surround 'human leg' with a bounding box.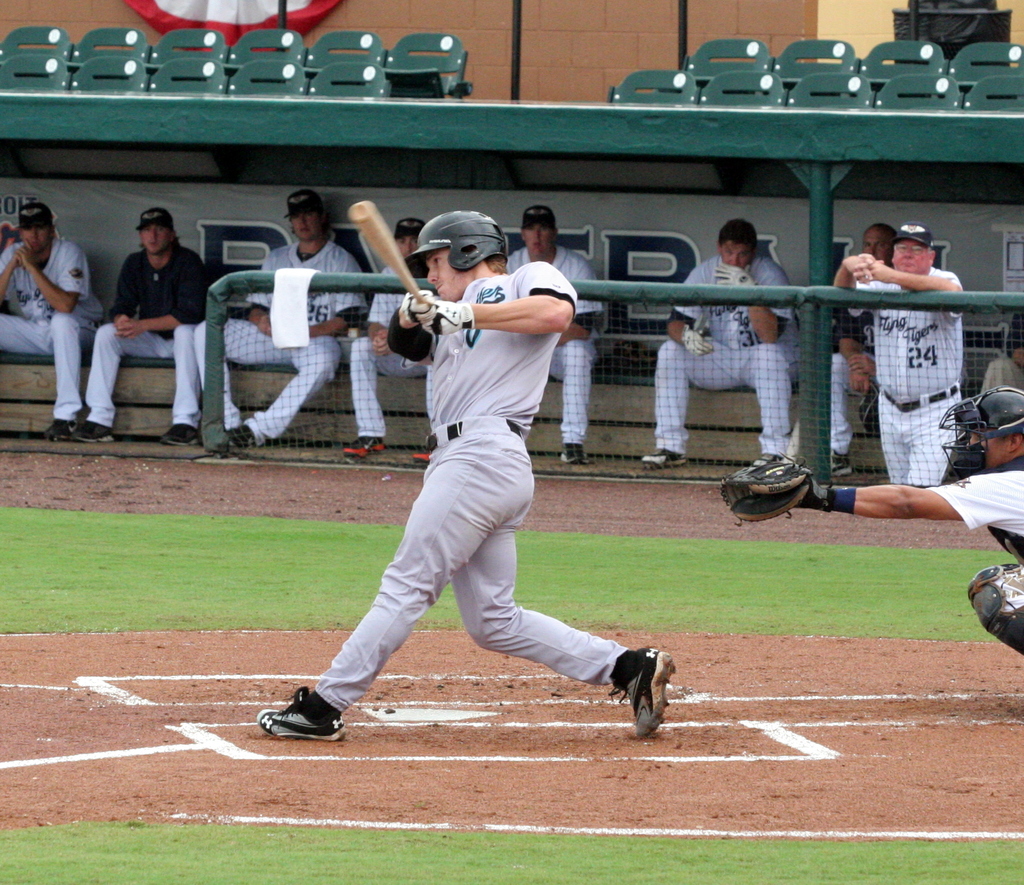
bbox=[225, 331, 343, 442].
